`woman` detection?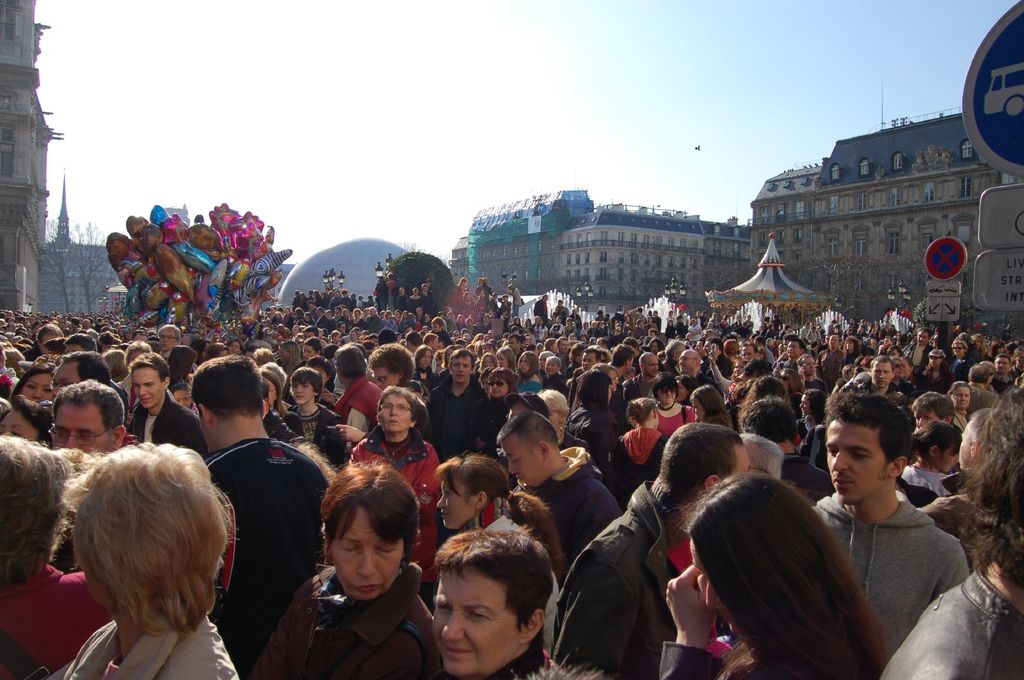
<region>430, 457, 561, 657</region>
